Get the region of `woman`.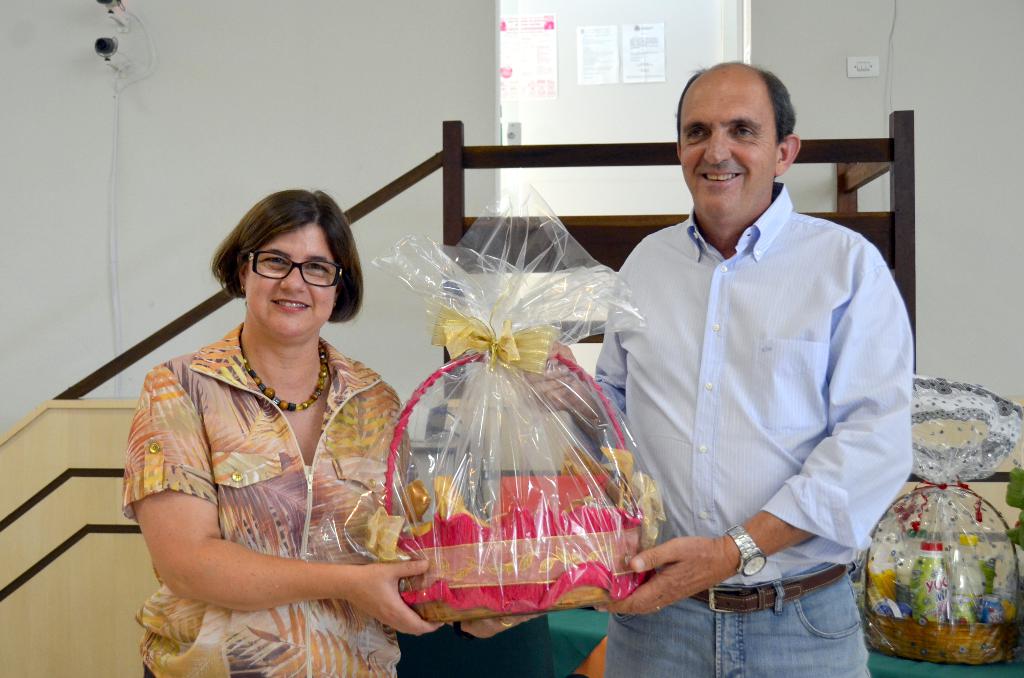
box=[122, 168, 417, 677].
